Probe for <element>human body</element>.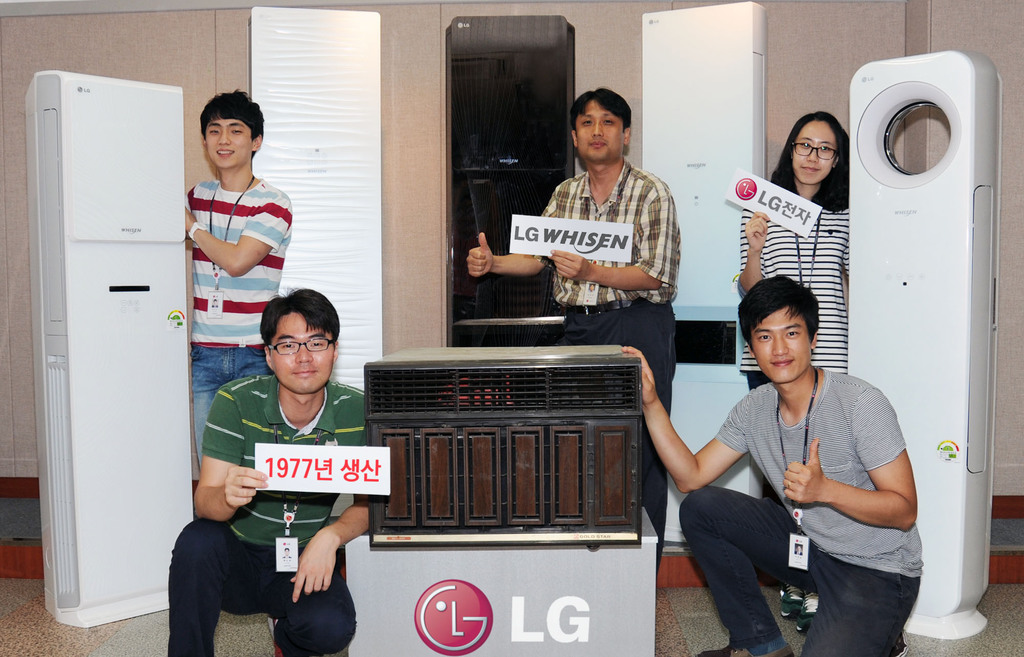
Probe result: pyautogui.locateOnScreen(729, 181, 854, 637).
